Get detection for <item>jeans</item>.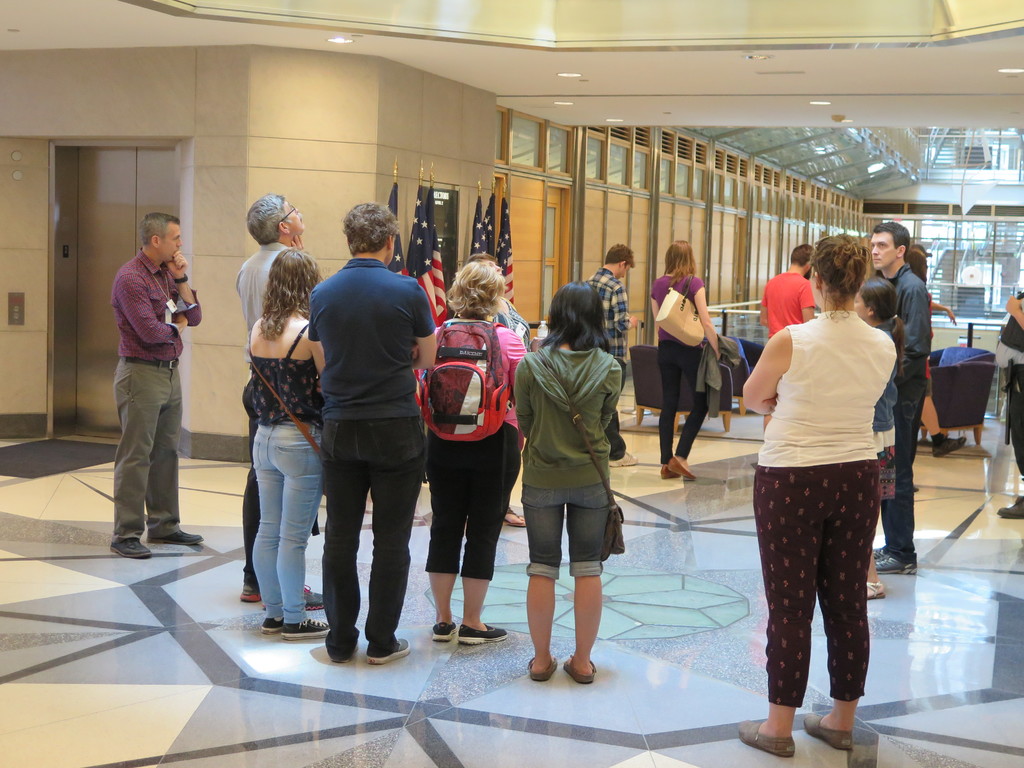
Detection: 522,483,611,580.
